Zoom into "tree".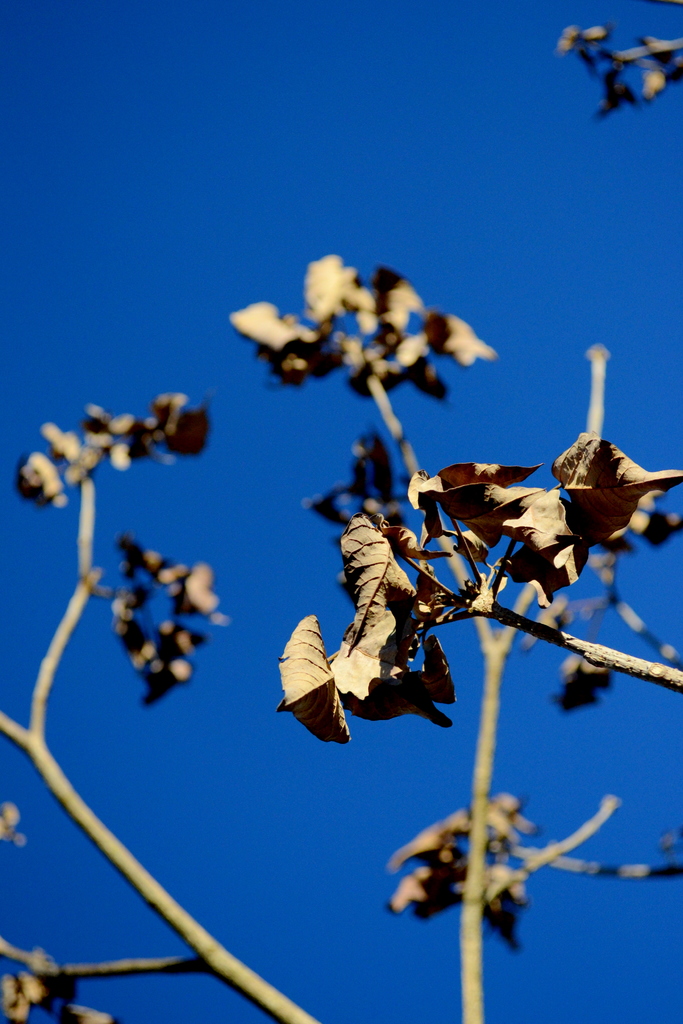
Zoom target: 8 168 673 1023.
